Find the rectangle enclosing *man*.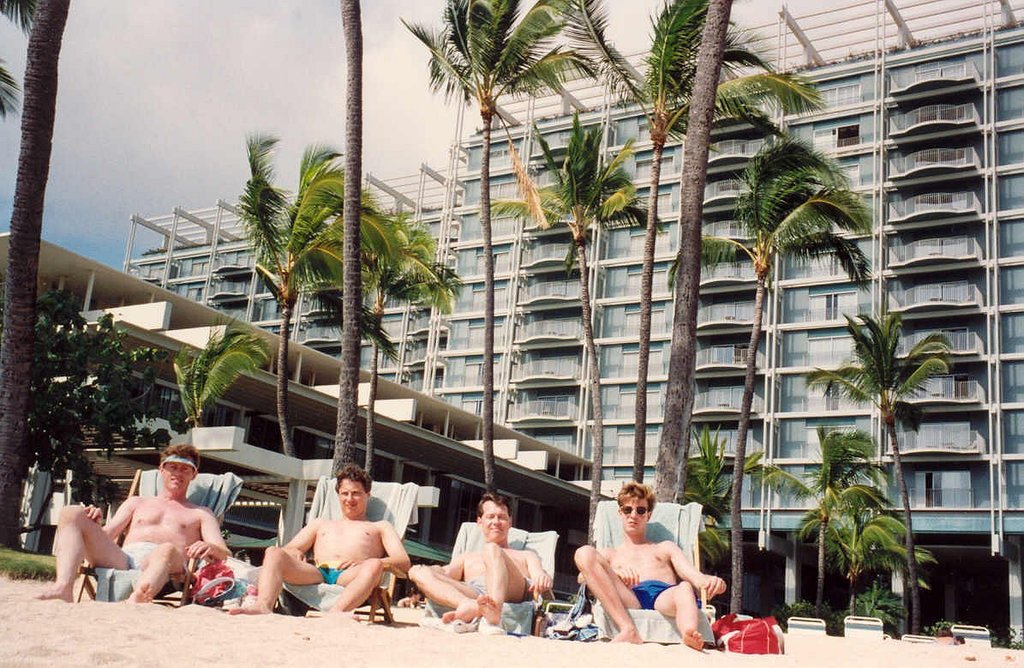
BBox(225, 470, 412, 625).
